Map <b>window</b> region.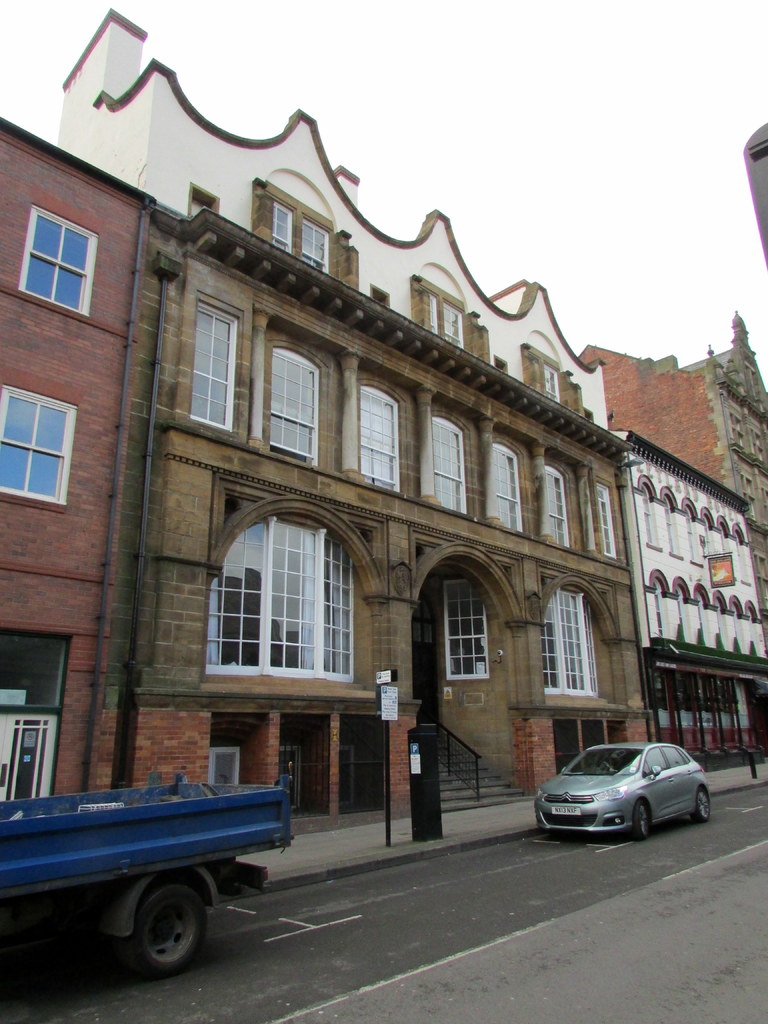
Mapped to bbox=[730, 522, 753, 585].
